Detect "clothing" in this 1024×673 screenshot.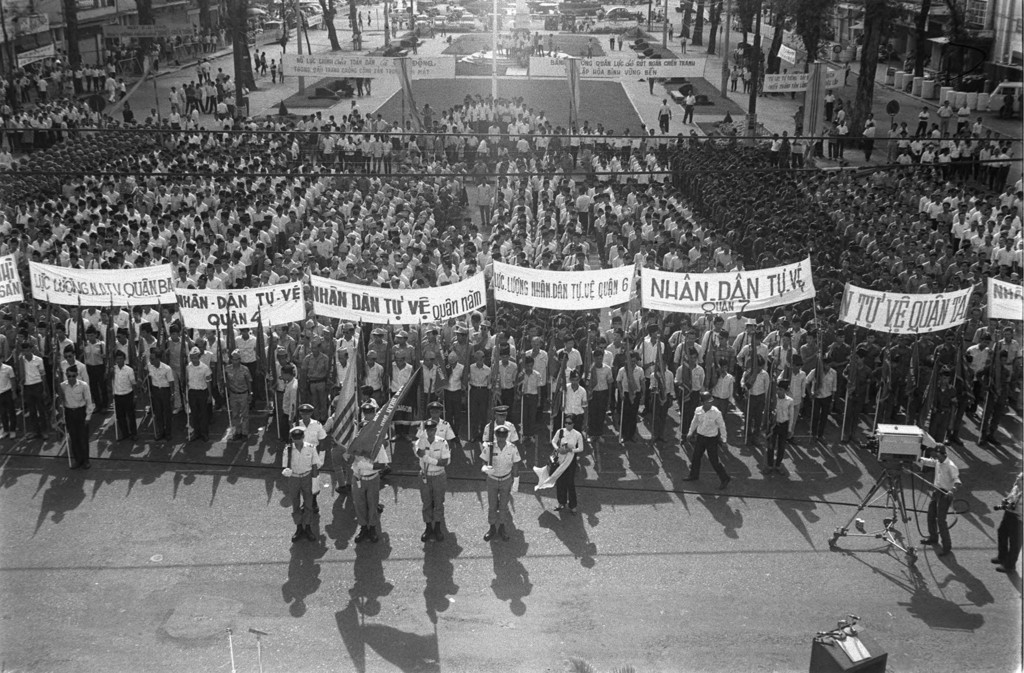
Detection: (left=977, top=361, right=1013, bottom=430).
